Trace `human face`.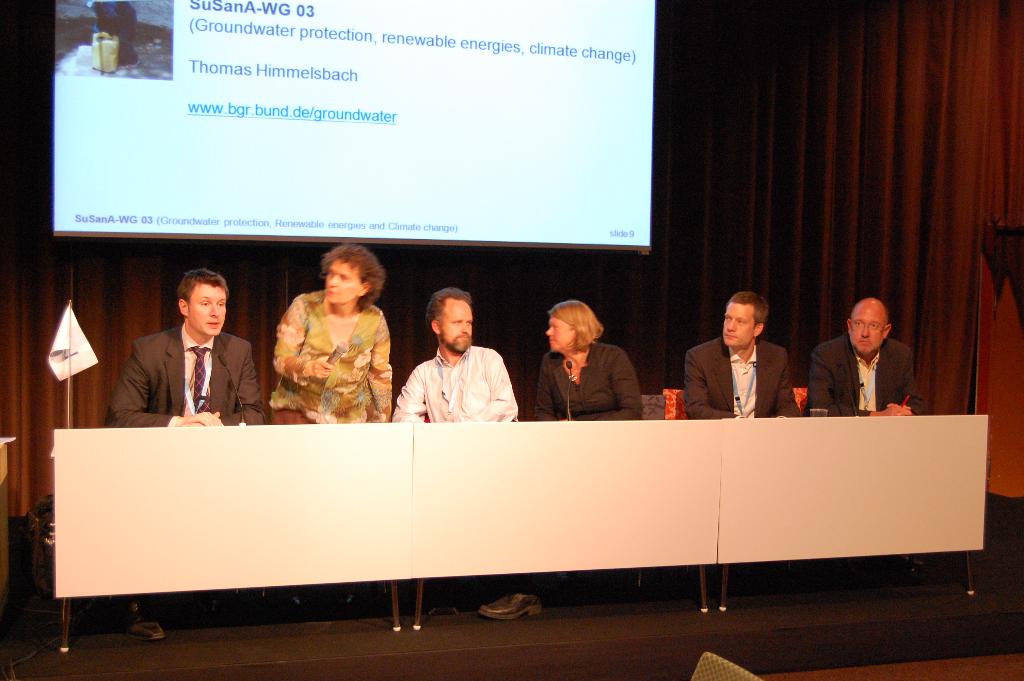
Traced to pyautogui.locateOnScreen(717, 303, 756, 349).
